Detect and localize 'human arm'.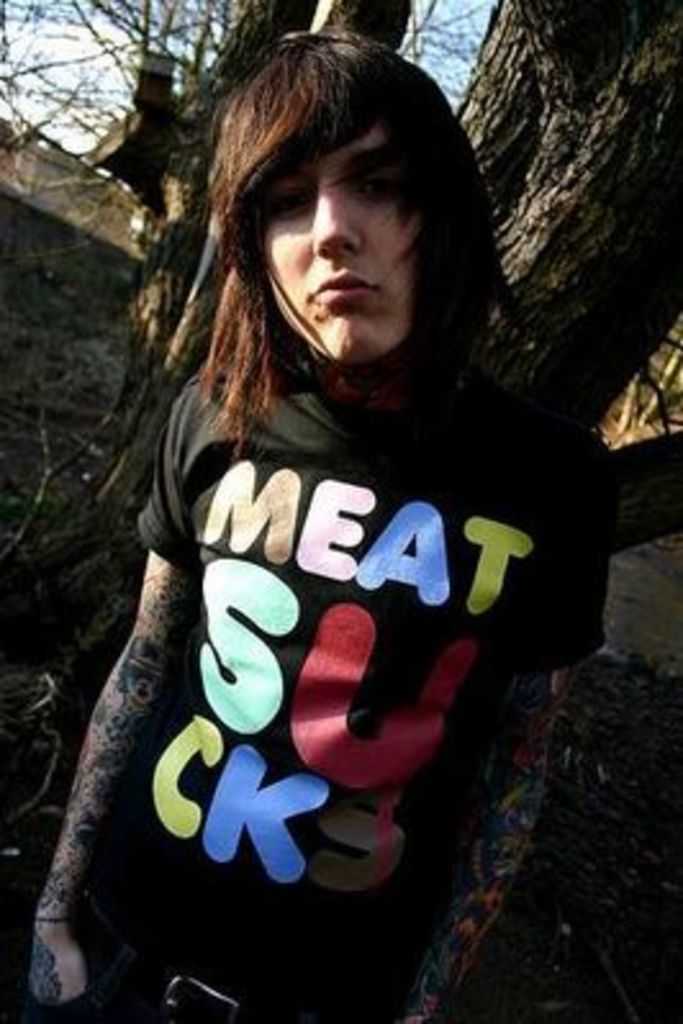
Localized at (left=380, top=418, right=585, bottom=1021).
